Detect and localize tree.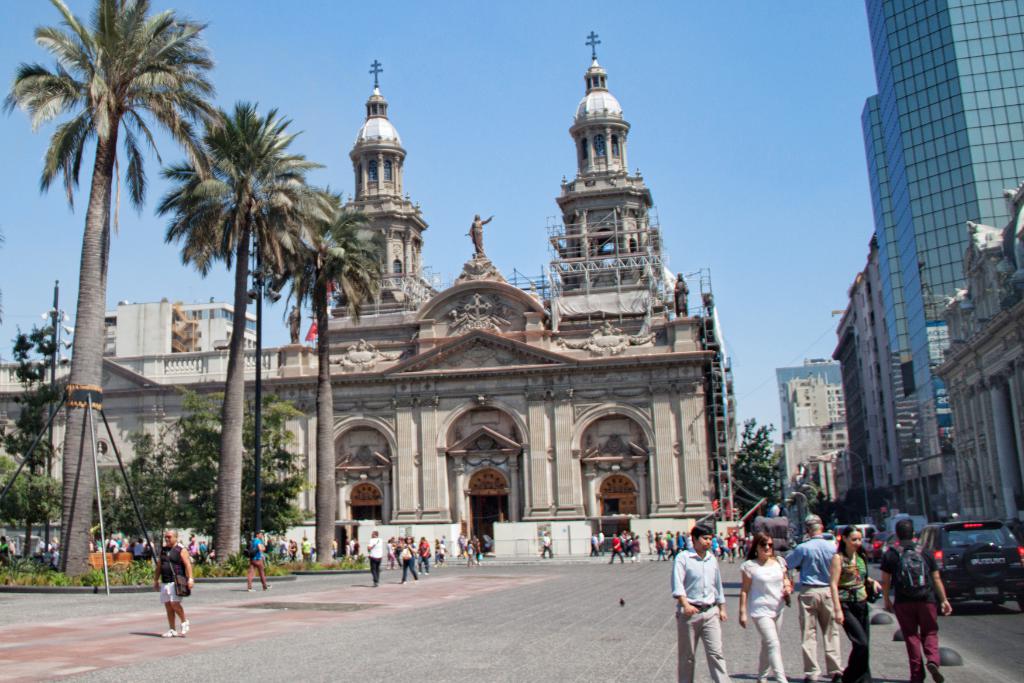
Localized at [left=1, top=0, right=227, bottom=585].
